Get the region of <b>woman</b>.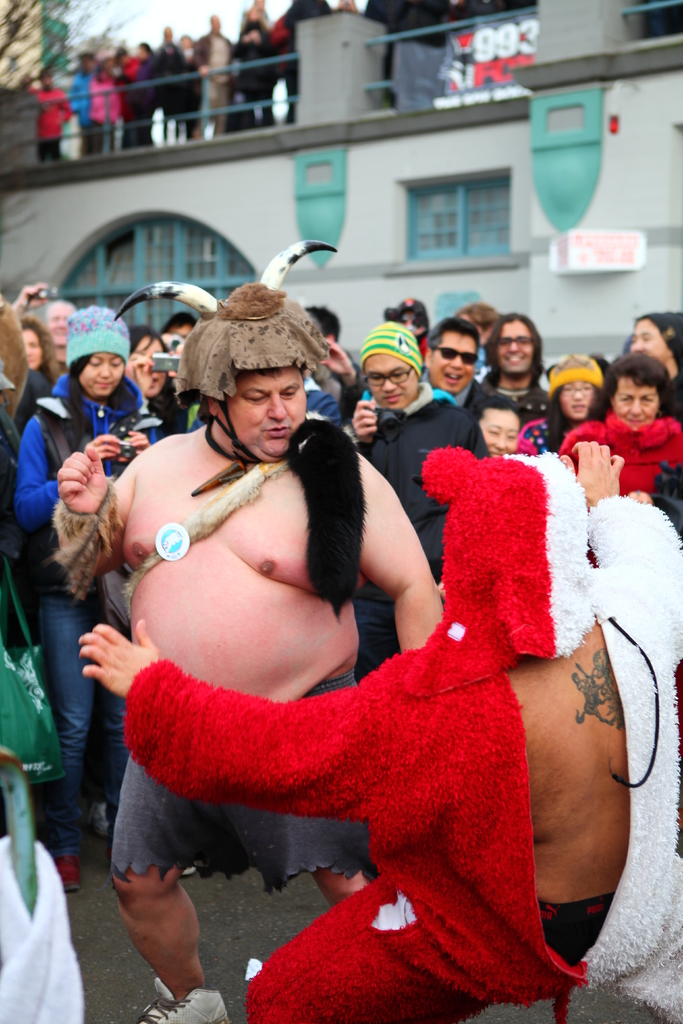
left=0, top=304, right=28, bottom=657.
